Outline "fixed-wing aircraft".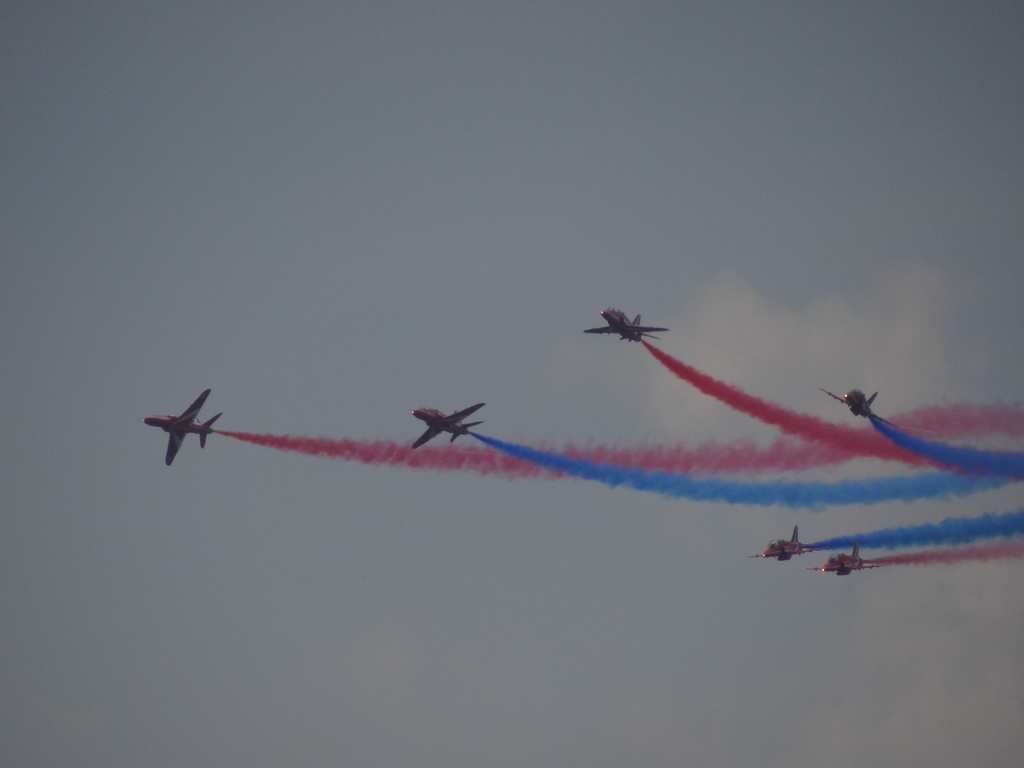
Outline: crop(141, 392, 226, 465).
